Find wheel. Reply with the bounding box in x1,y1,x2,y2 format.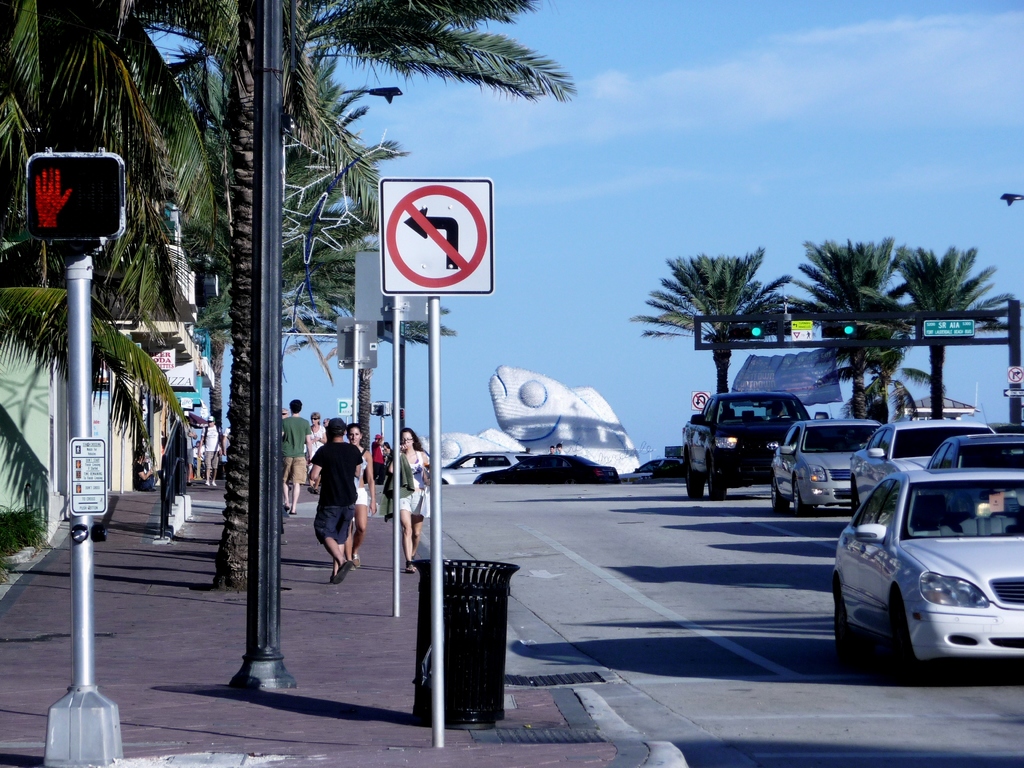
794,484,810,515.
